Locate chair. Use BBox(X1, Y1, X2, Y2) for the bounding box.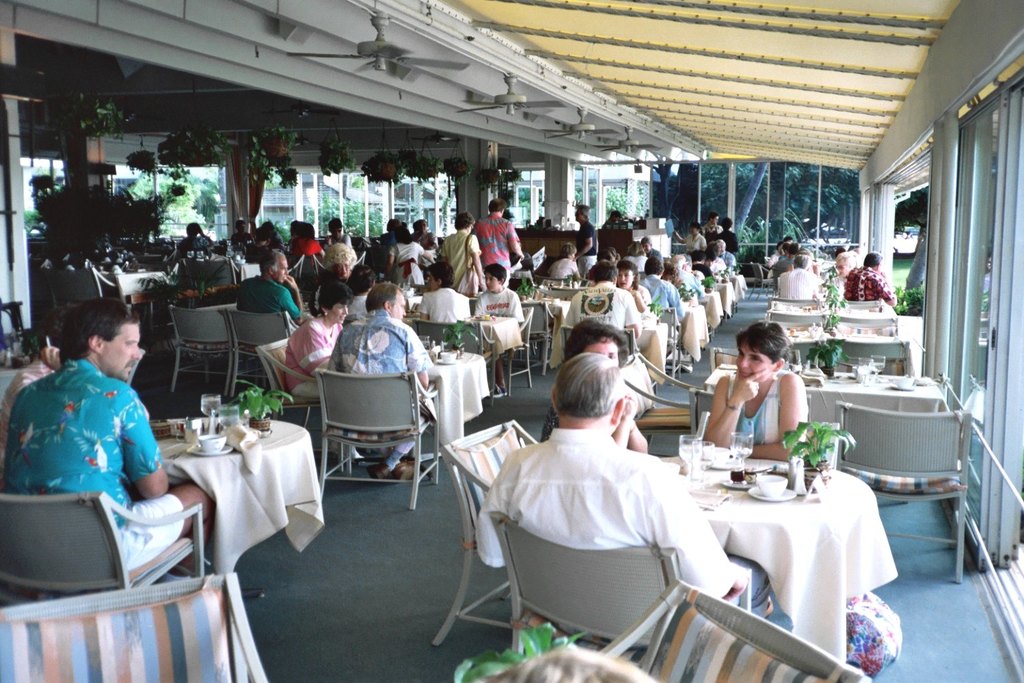
BBox(829, 350, 909, 375).
